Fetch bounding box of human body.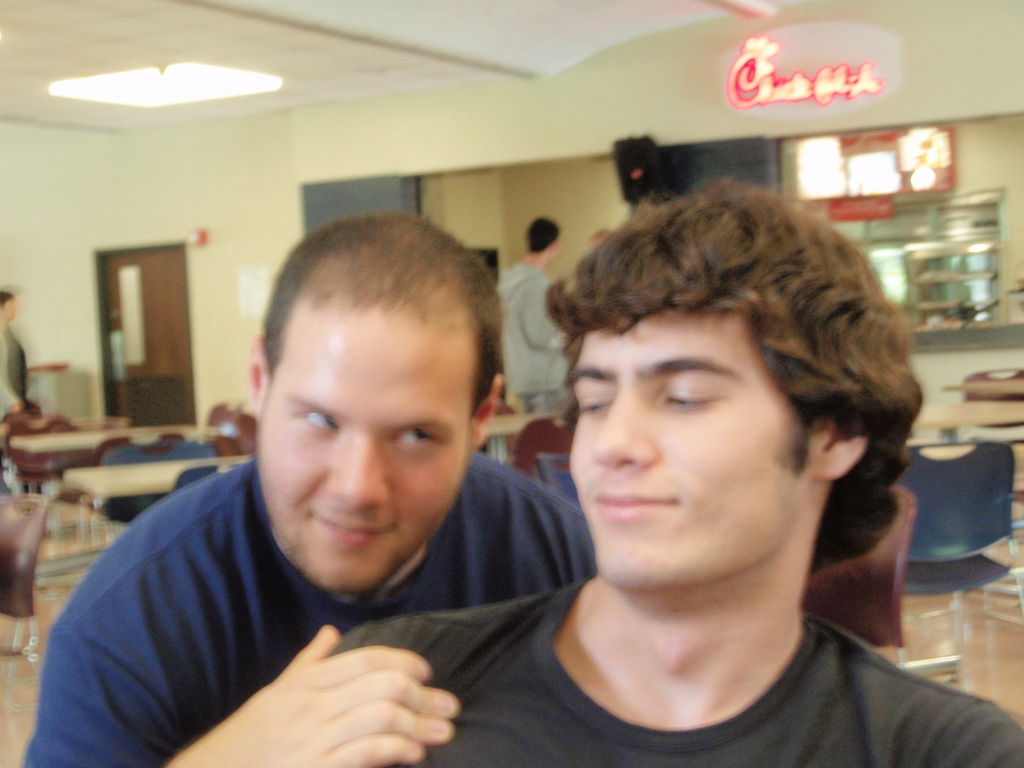
Bbox: 10 443 596 767.
